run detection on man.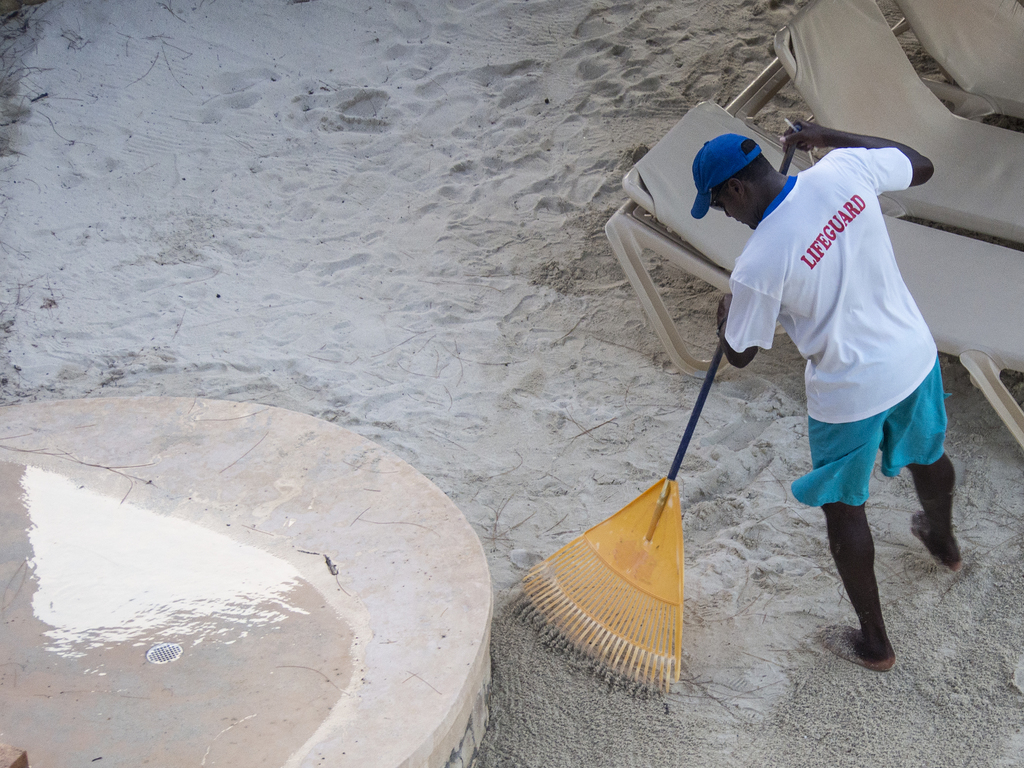
Result: x1=716, y1=122, x2=967, y2=646.
